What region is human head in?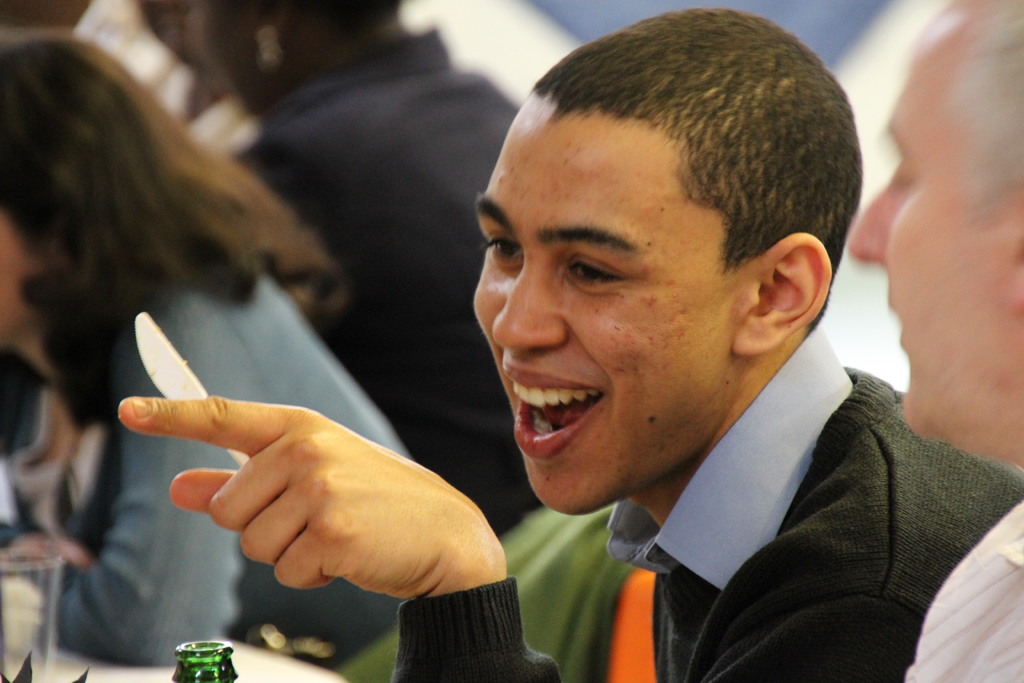
[left=0, top=26, right=184, bottom=349].
